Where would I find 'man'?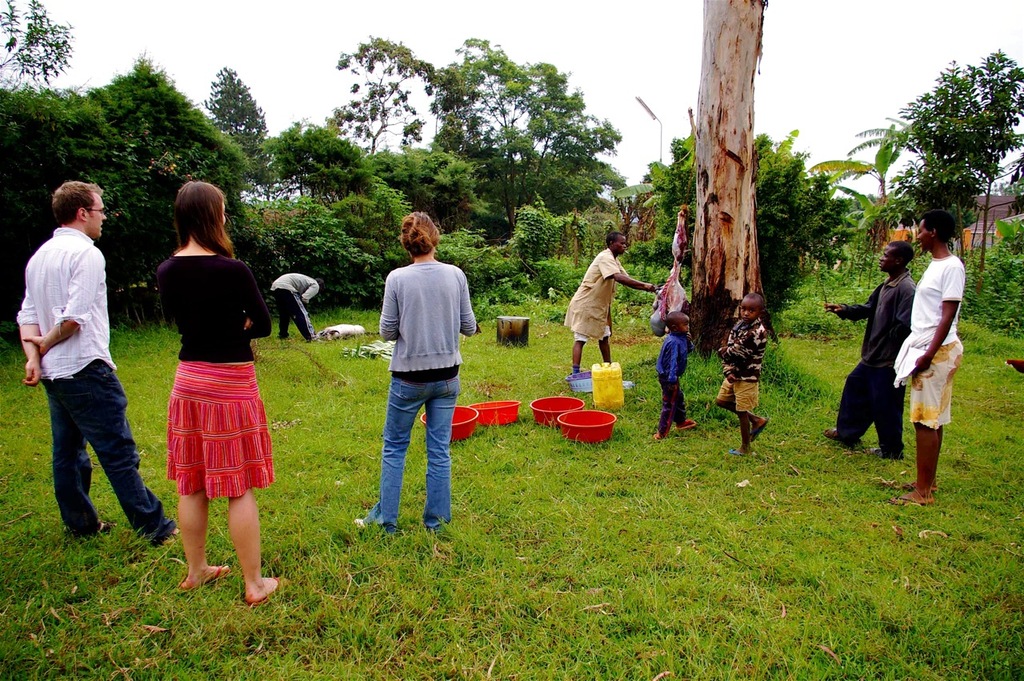
At box(18, 169, 142, 564).
